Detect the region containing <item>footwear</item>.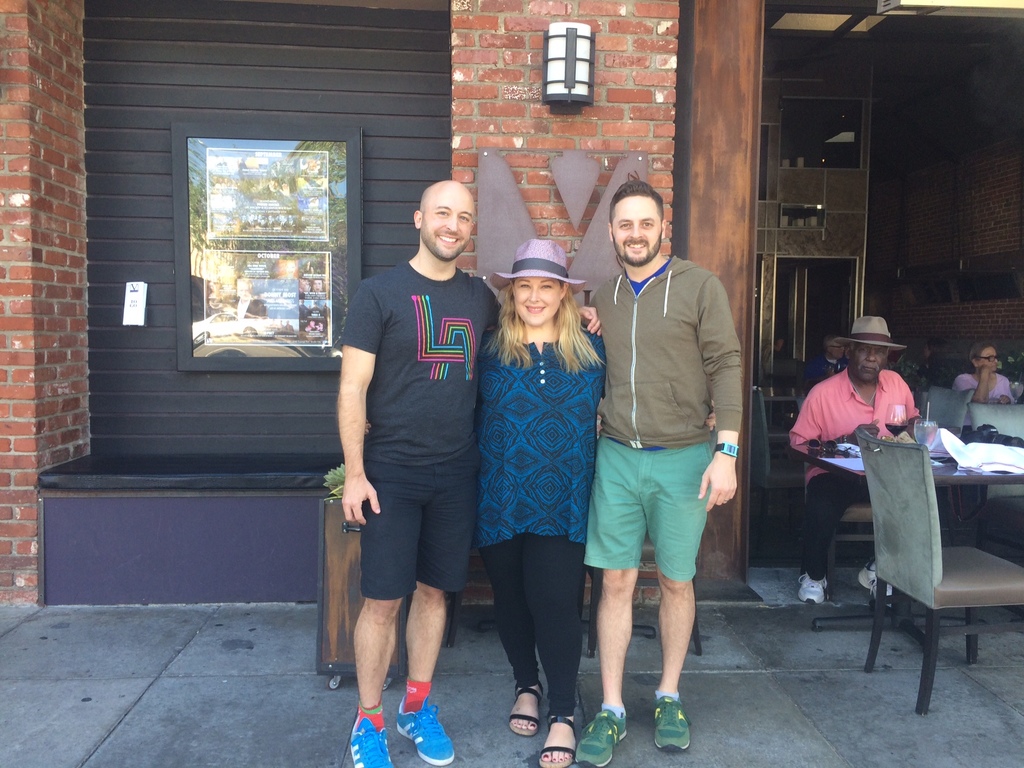
left=849, top=553, right=907, bottom=604.
